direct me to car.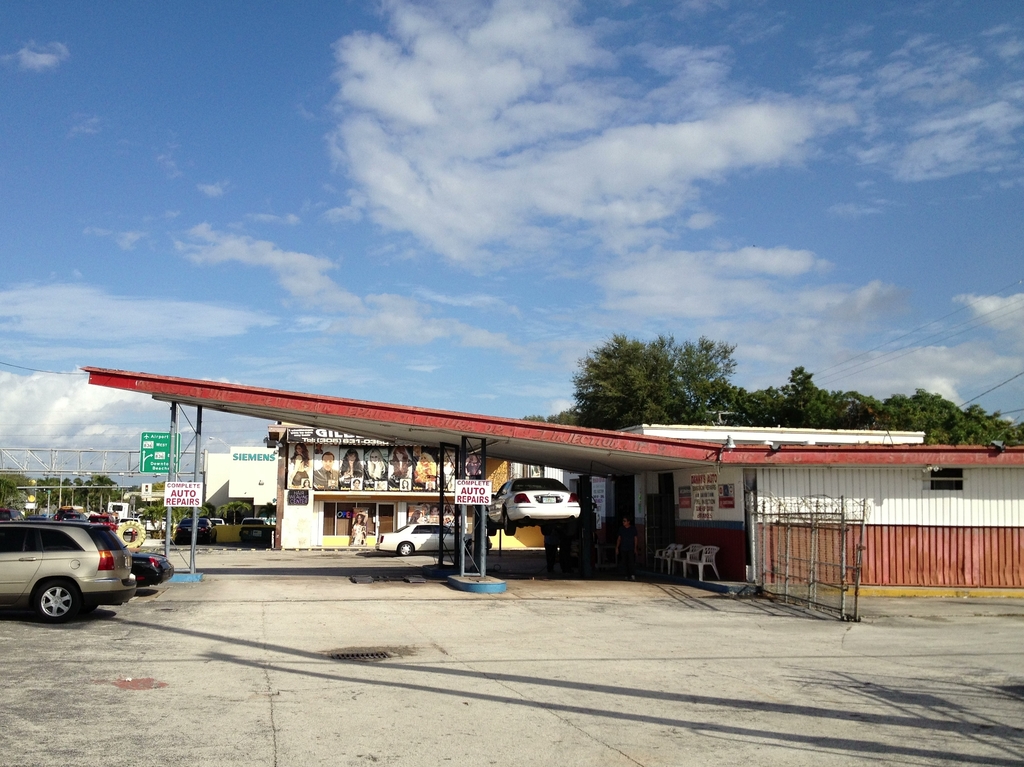
Direction: l=375, t=526, r=488, b=556.
